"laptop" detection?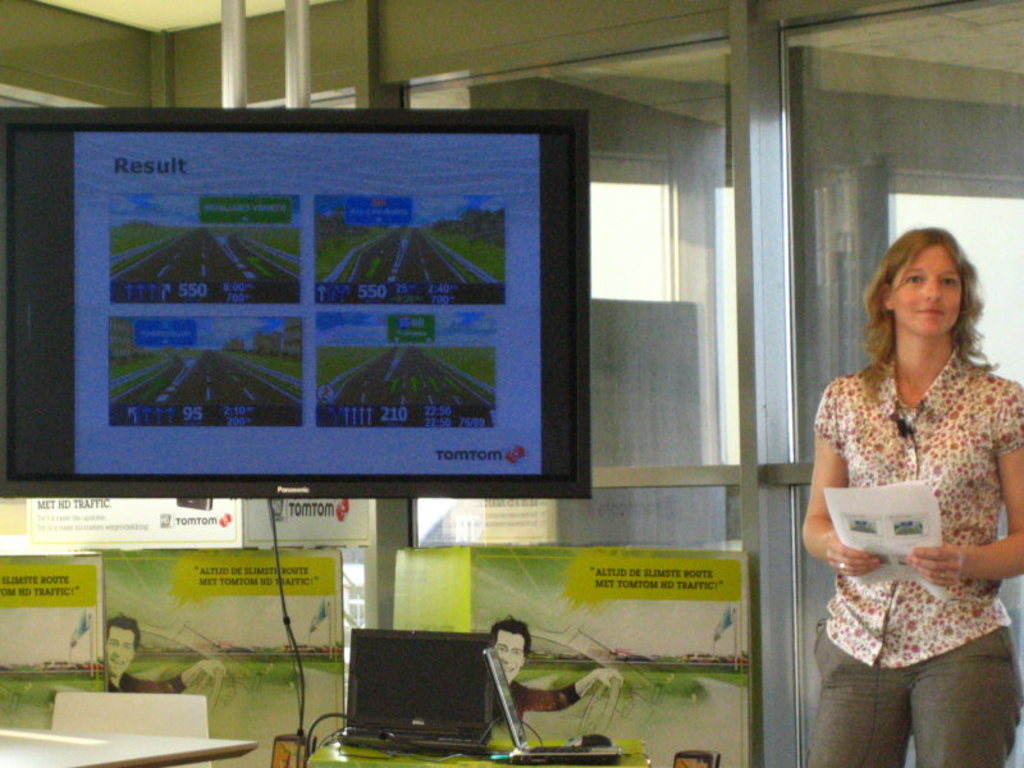
locate(328, 631, 498, 765)
